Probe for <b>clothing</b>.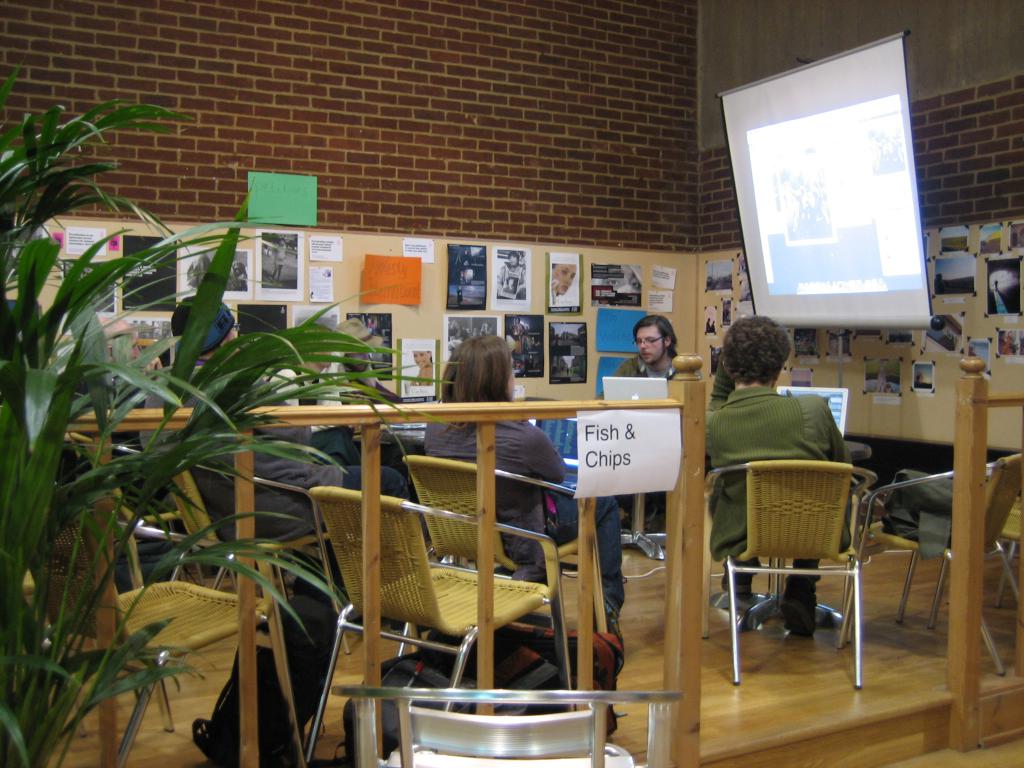
Probe result: box=[698, 361, 871, 521].
